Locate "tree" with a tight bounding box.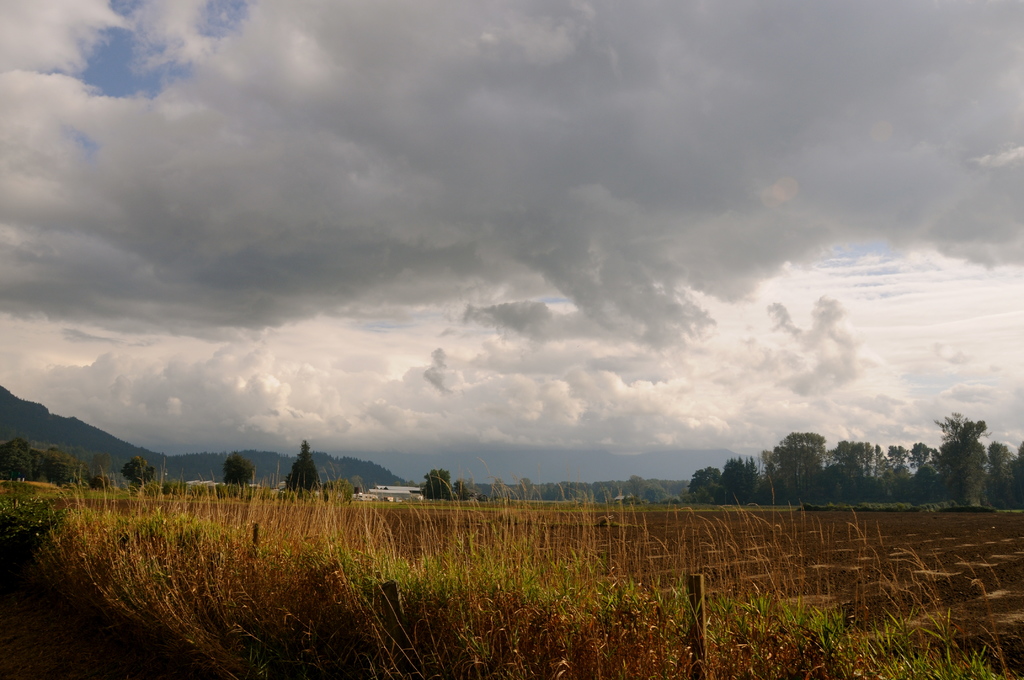
pyautogui.locateOnScreen(284, 437, 322, 498).
